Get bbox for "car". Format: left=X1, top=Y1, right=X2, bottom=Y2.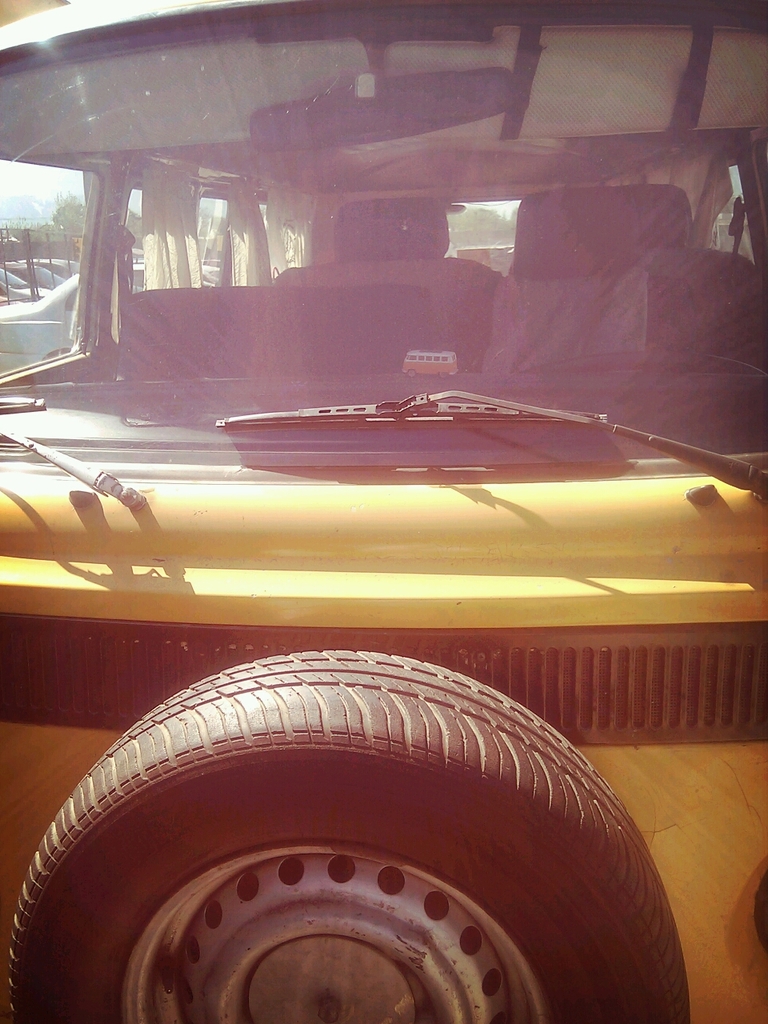
left=0, top=0, right=767, bottom=1023.
